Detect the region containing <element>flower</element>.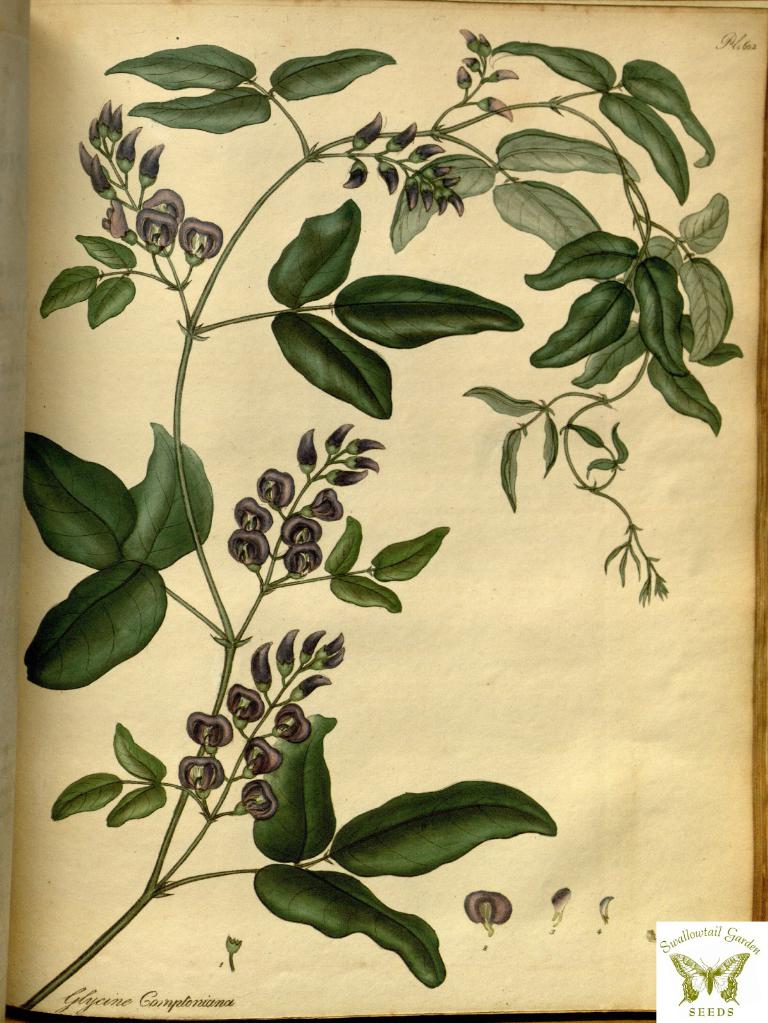
region(452, 26, 517, 116).
